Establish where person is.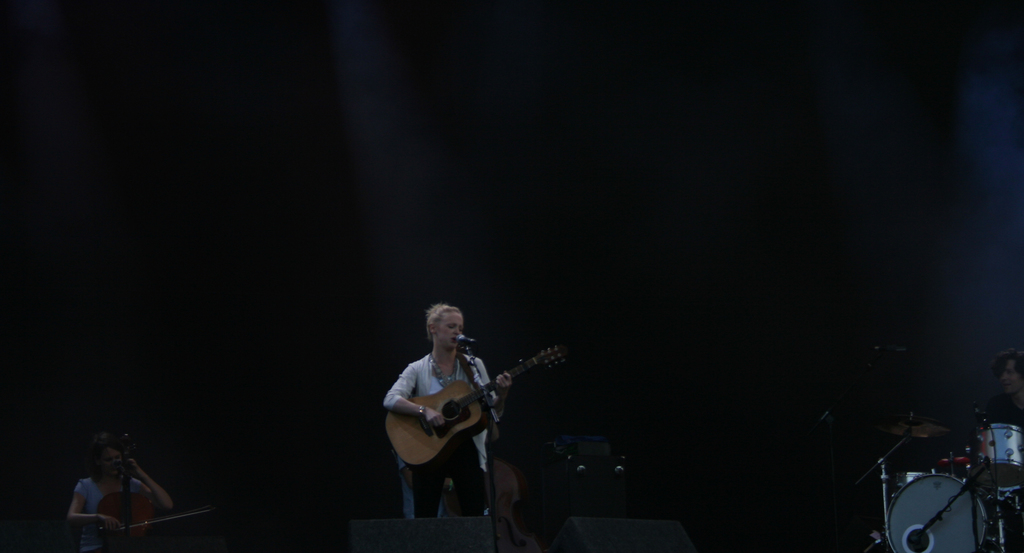
Established at 378:299:511:521.
